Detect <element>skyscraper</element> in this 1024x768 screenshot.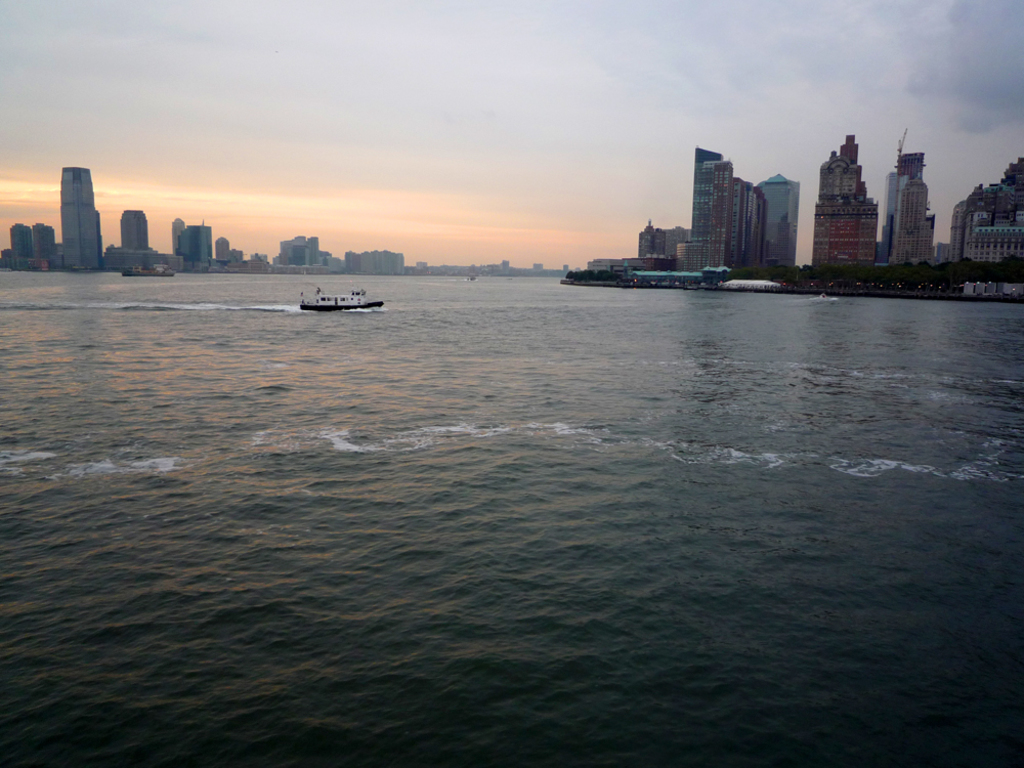
Detection: 121, 207, 147, 253.
